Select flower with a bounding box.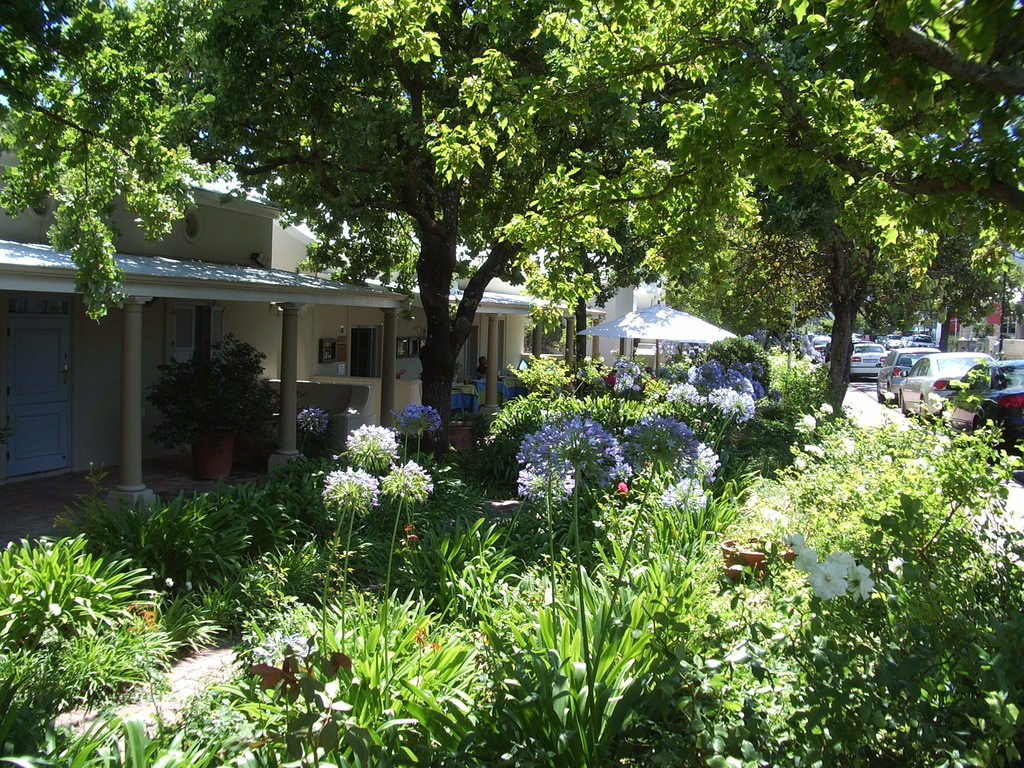
x1=516 y1=458 x2=576 y2=508.
